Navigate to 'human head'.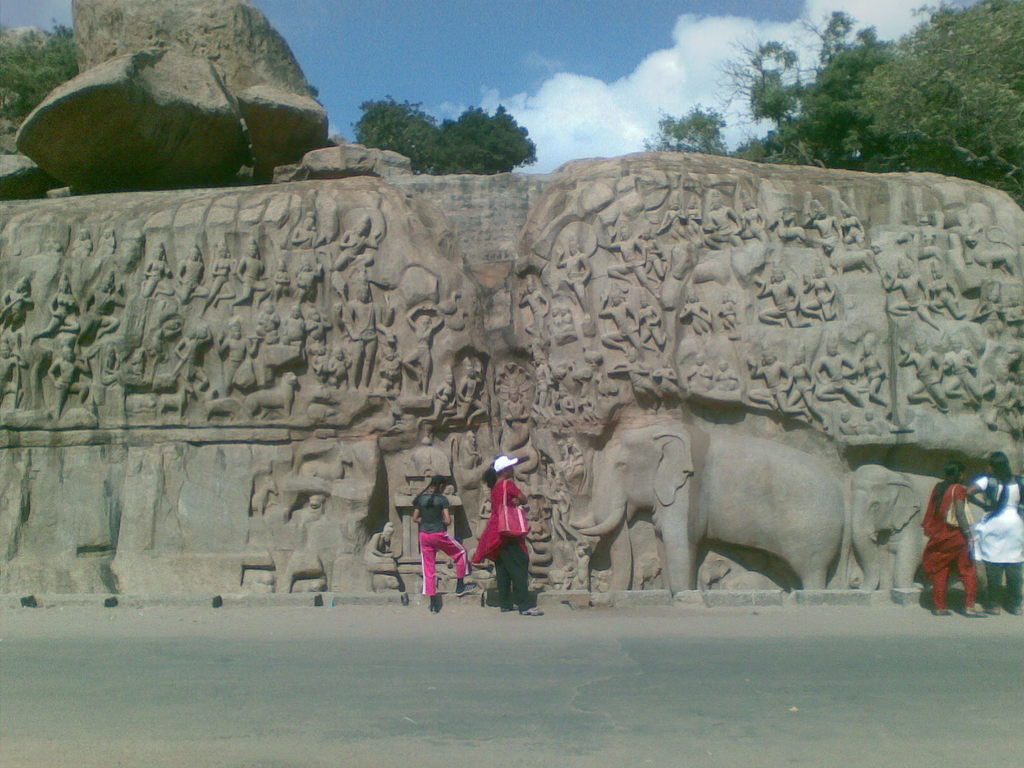
Navigation target: detection(356, 287, 370, 305).
